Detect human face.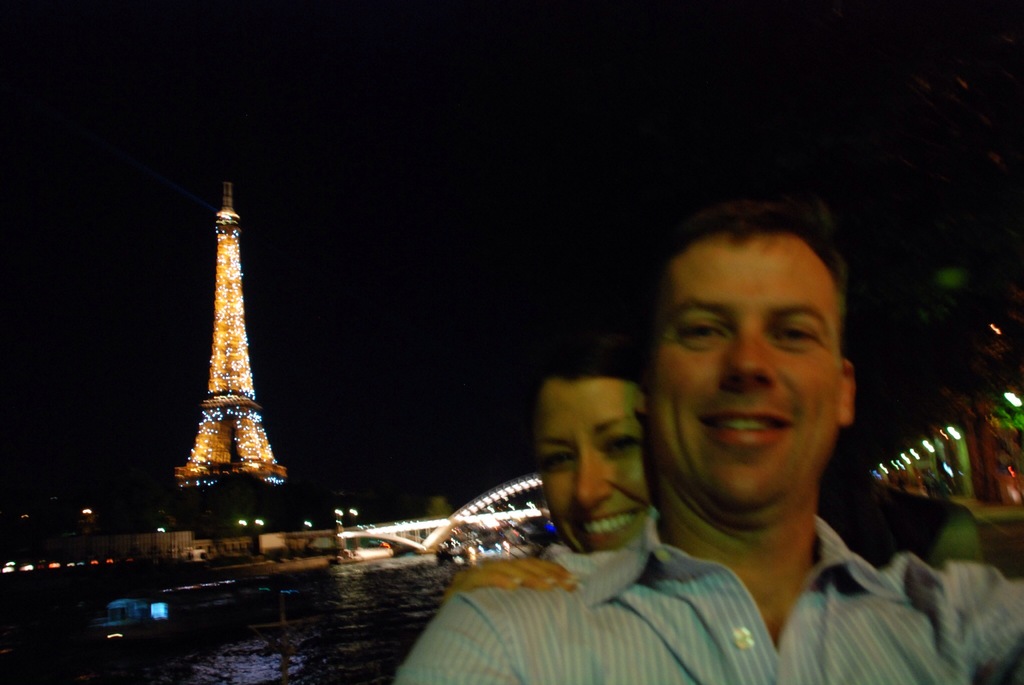
Detected at (533,374,653,547).
